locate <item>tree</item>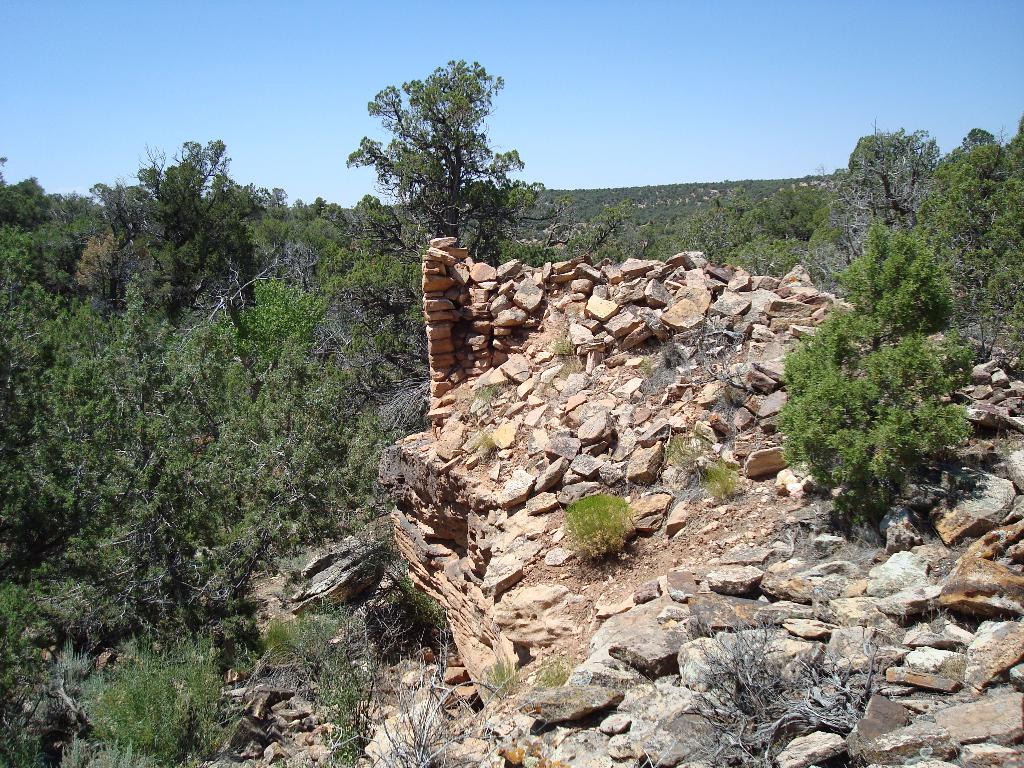
Rect(77, 134, 284, 298)
